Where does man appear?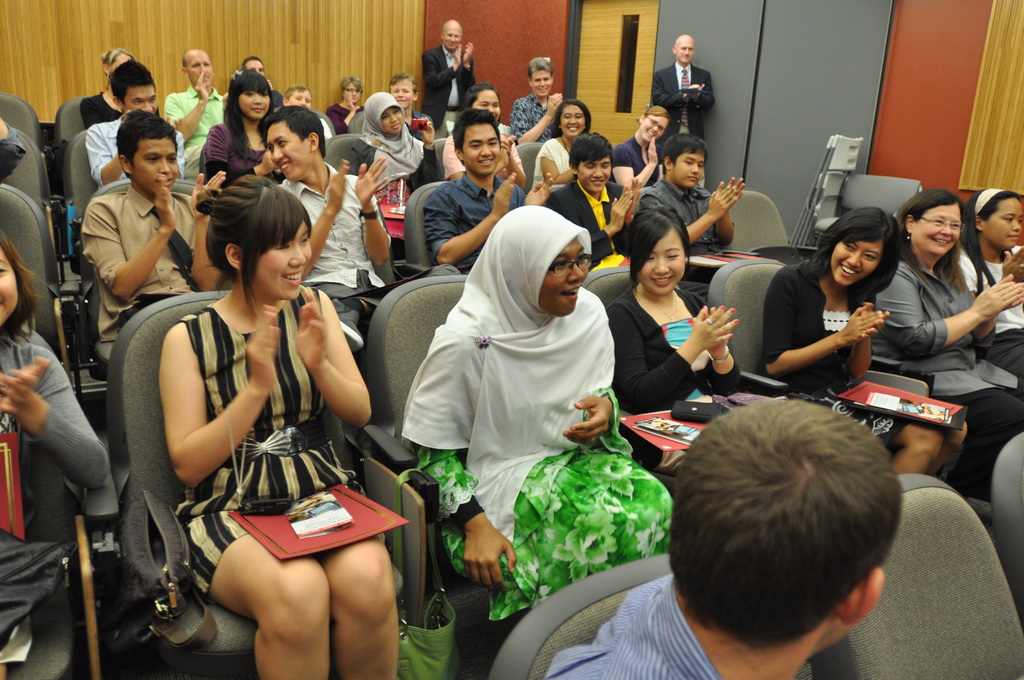
Appears at bbox(650, 35, 715, 184).
